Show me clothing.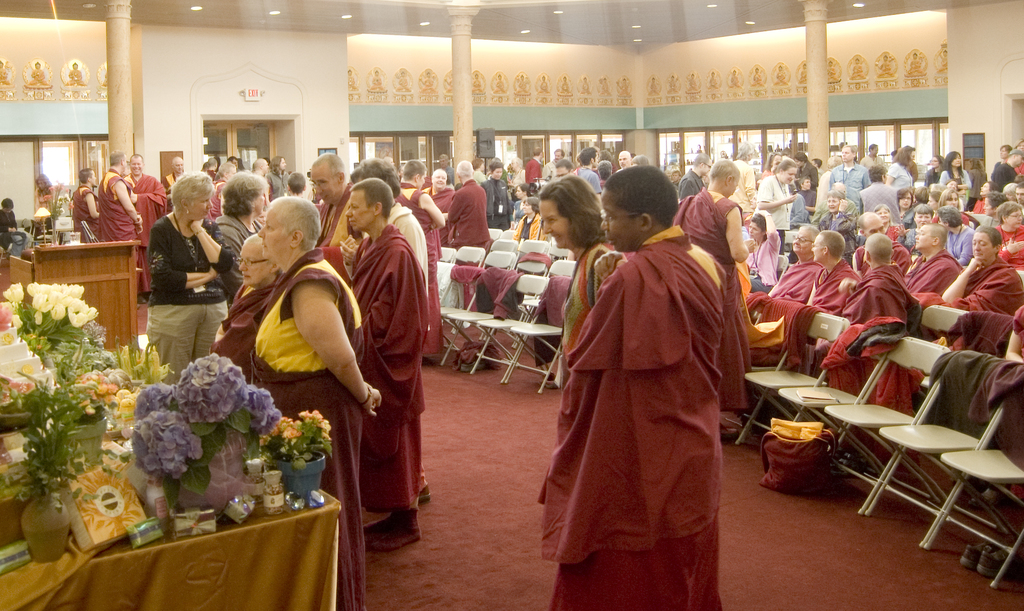
clothing is here: [x1=557, y1=241, x2=627, y2=351].
